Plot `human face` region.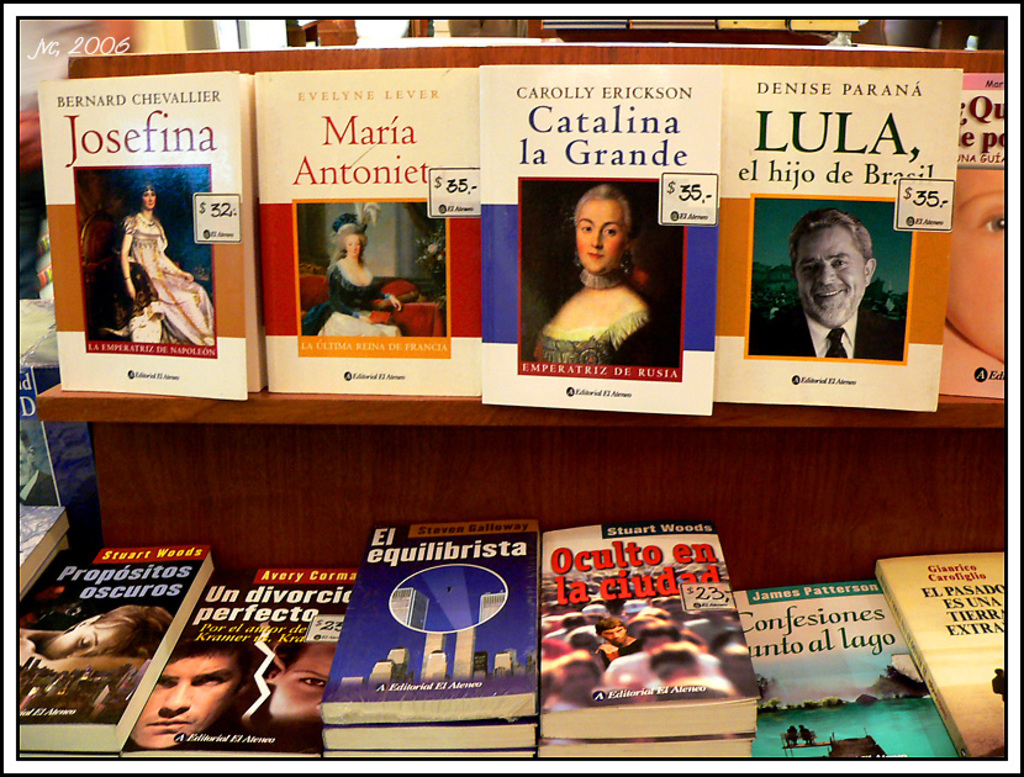
Plotted at [x1=577, y1=199, x2=626, y2=268].
